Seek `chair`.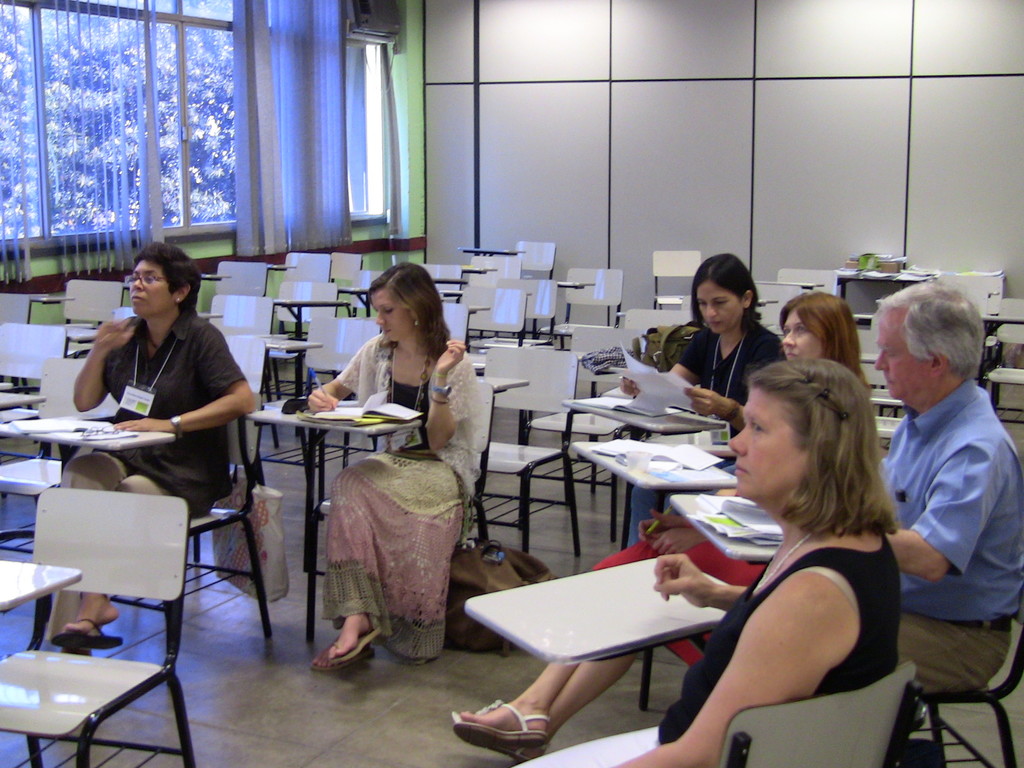
(x1=324, y1=249, x2=367, y2=278).
